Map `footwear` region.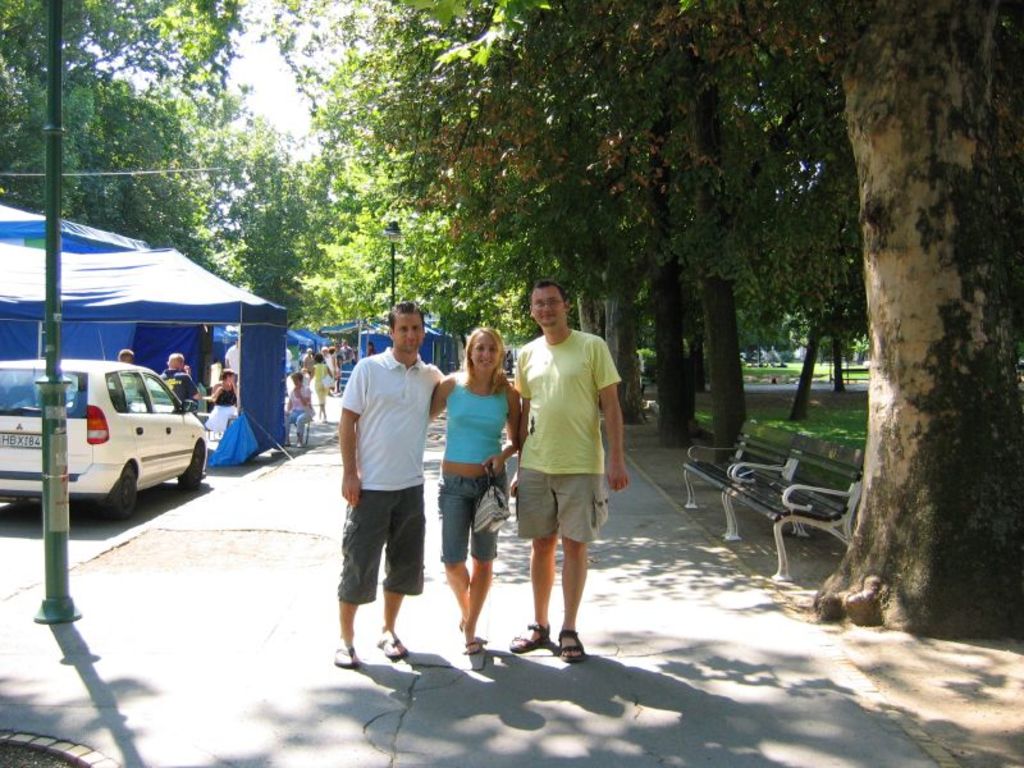
Mapped to bbox=(460, 643, 480, 655).
